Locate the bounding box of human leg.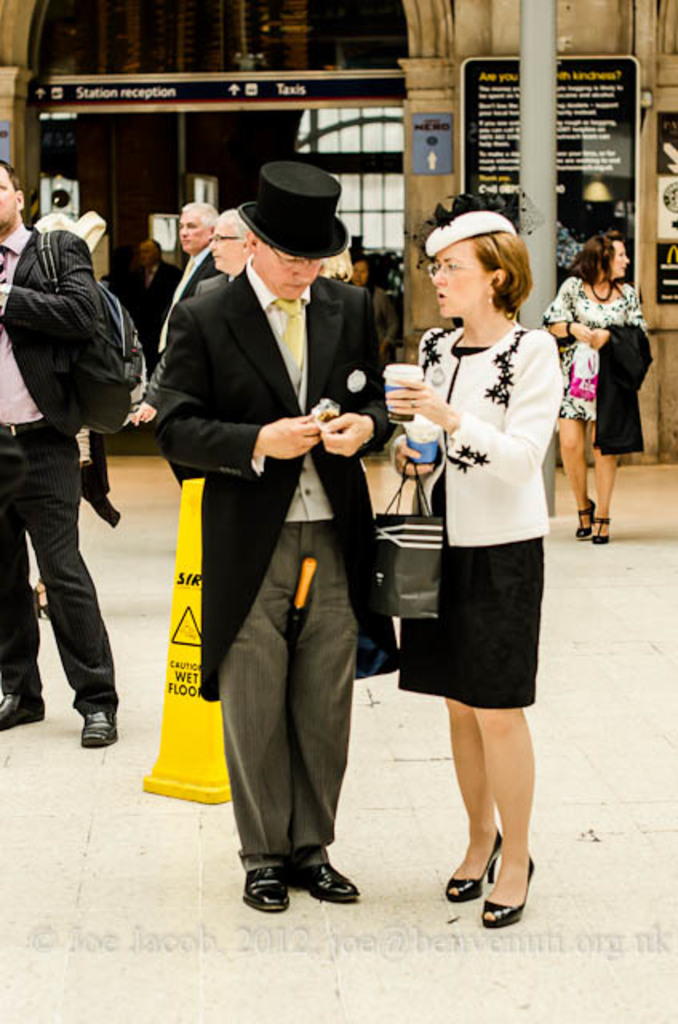
Bounding box: <bbox>558, 419, 590, 539</bbox>.
